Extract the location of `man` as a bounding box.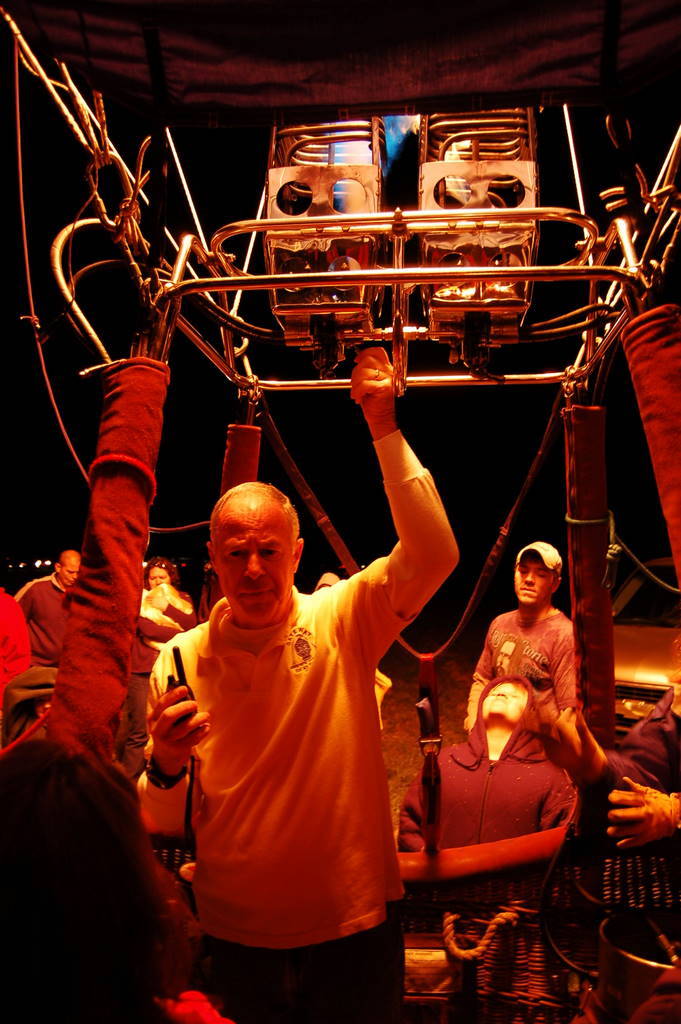
[left=126, top=455, right=437, bottom=1013].
